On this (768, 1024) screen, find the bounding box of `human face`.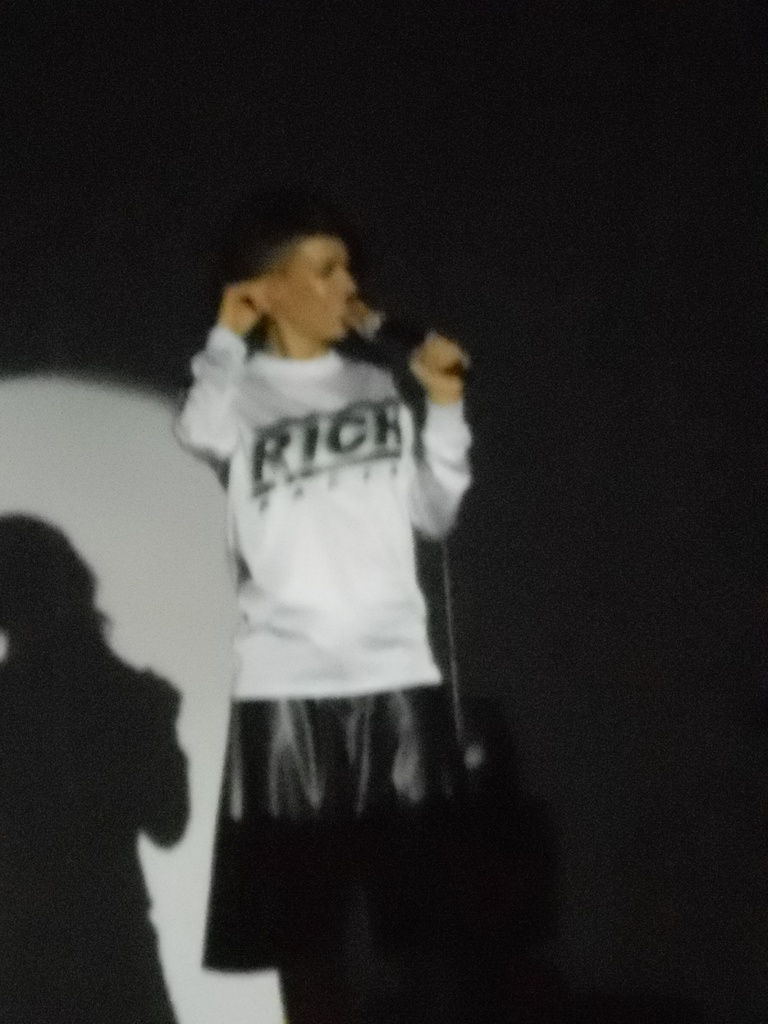
Bounding box: x1=280, y1=234, x2=358, y2=344.
